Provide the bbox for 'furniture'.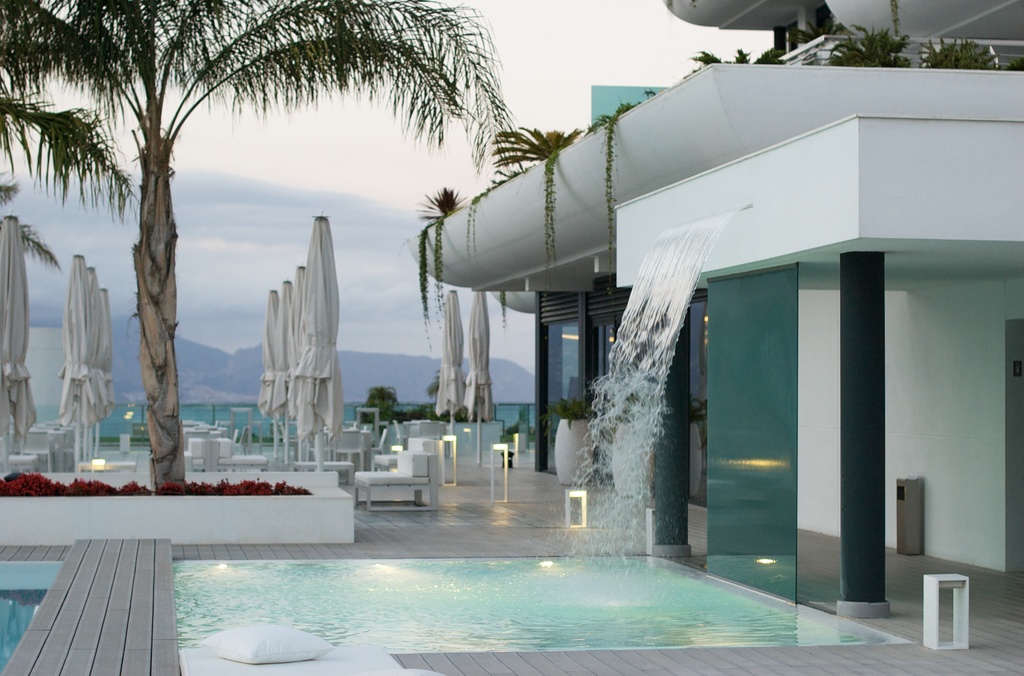
<bbox>77, 462, 137, 472</bbox>.
